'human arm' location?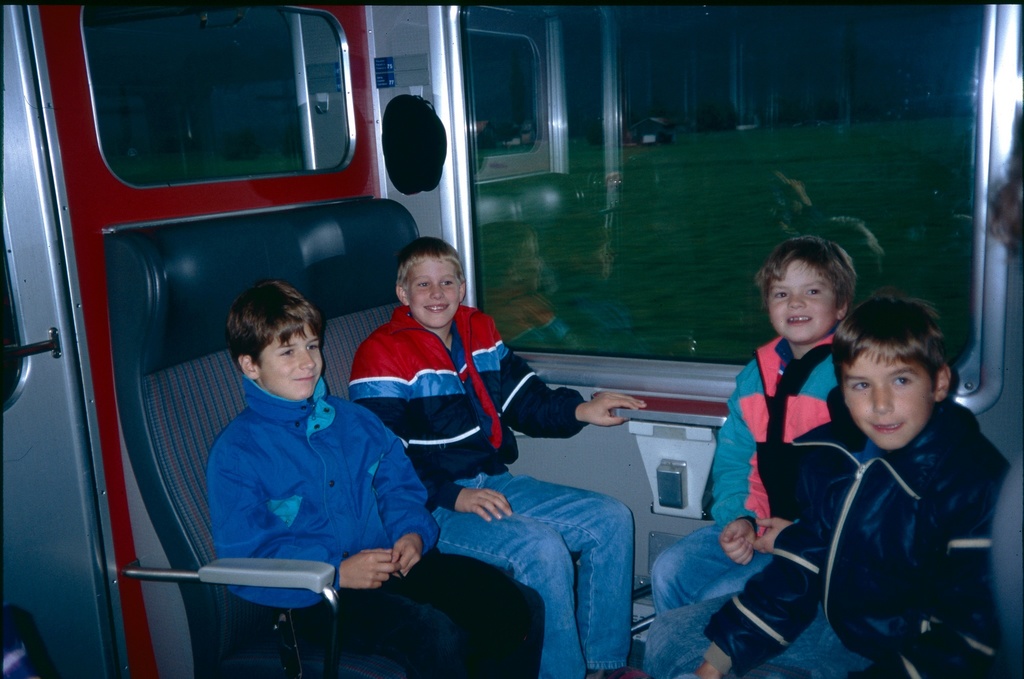
{"left": 706, "top": 354, "right": 767, "bottom": 566}
